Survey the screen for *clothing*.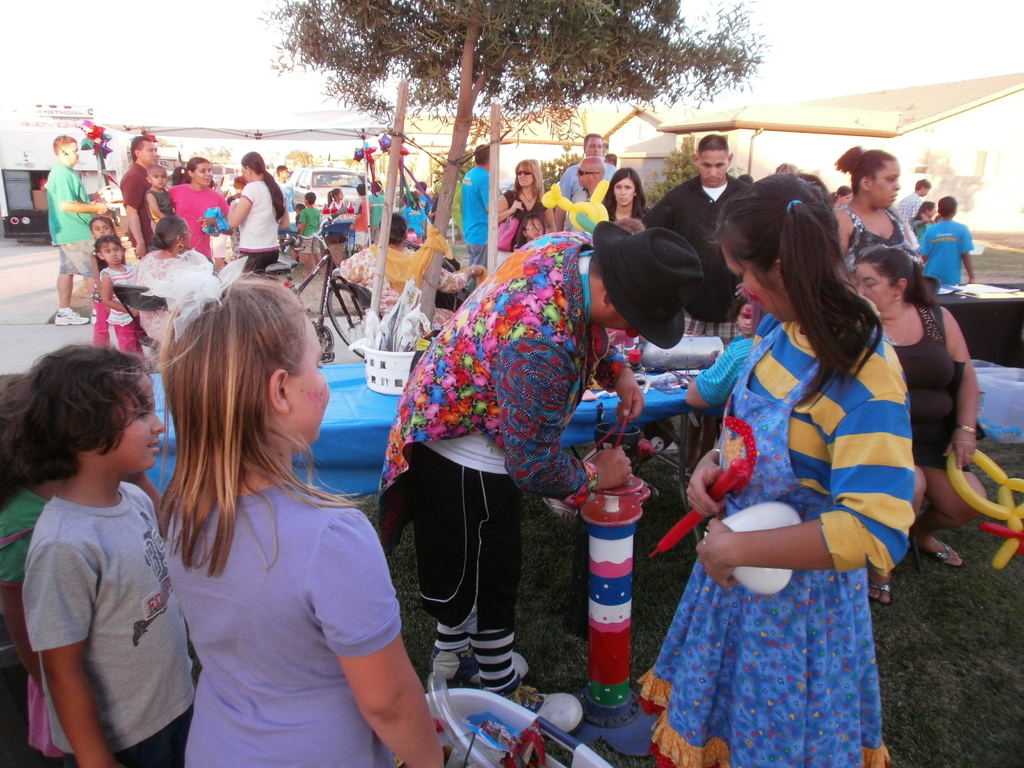
Survey found: bbox=(563, 155, 618, 209).
